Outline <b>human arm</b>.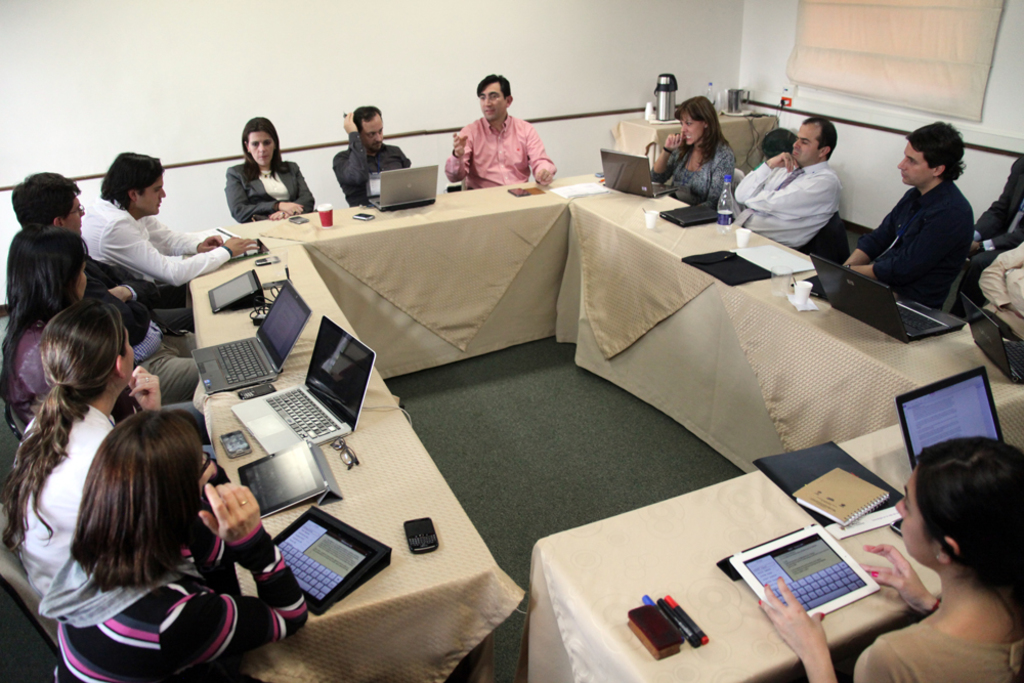
Outline: [851,191,962,280].
